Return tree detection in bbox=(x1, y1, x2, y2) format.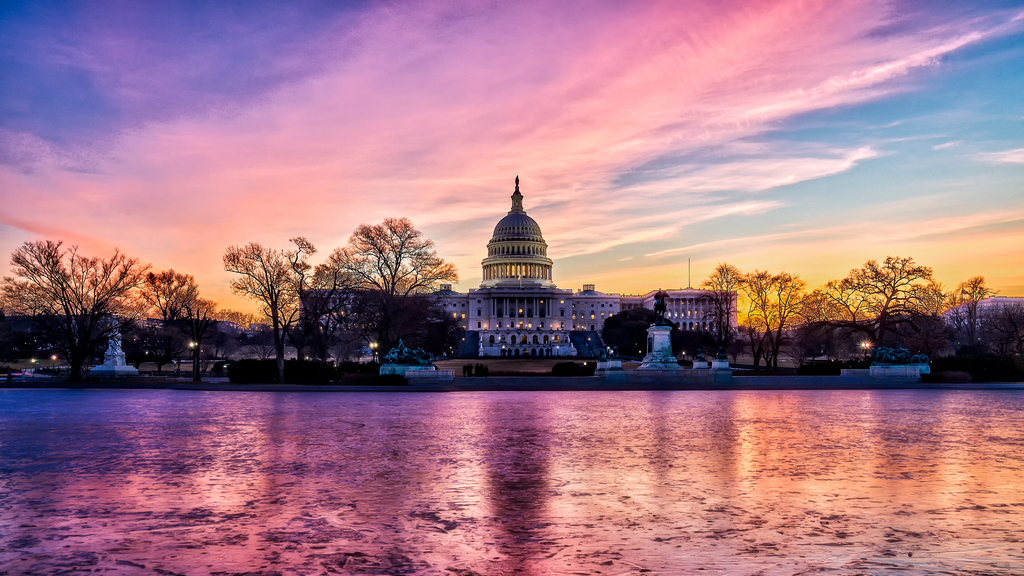
bbox=(653, 289, 668, 317).
